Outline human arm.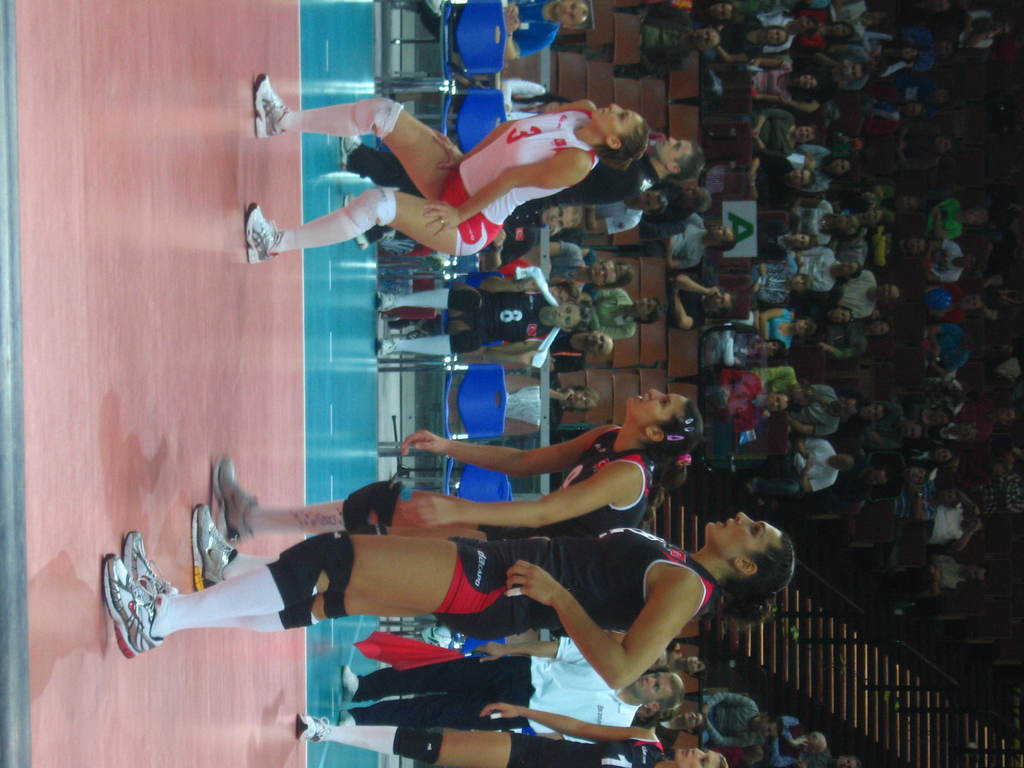
Outline: 718,369,766,392.
